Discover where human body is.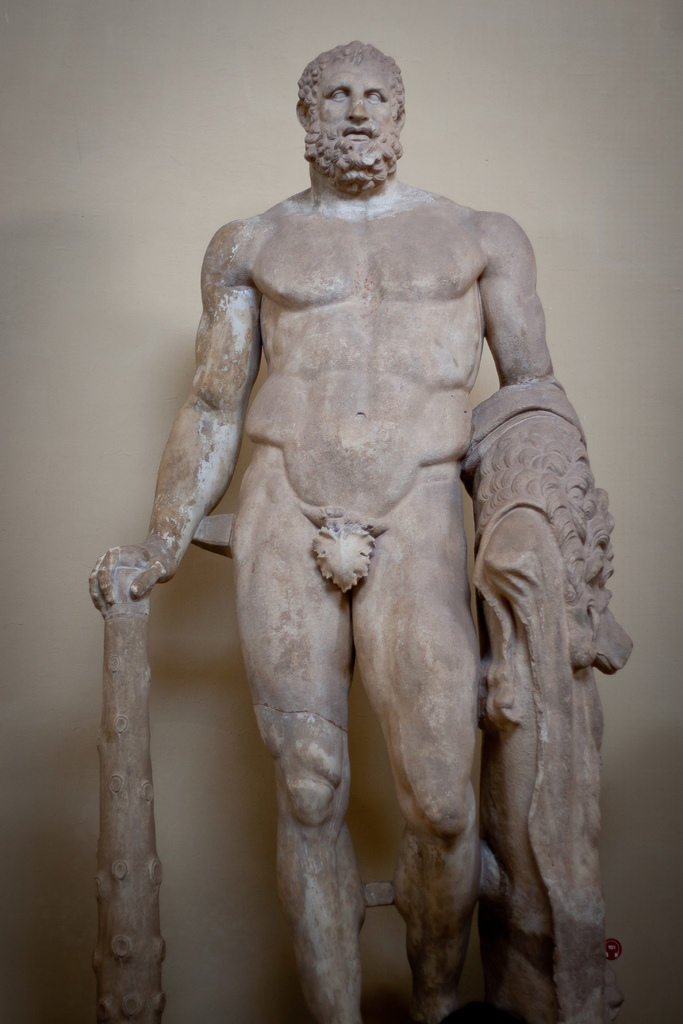
Discovered at (109,109,621,1021).
